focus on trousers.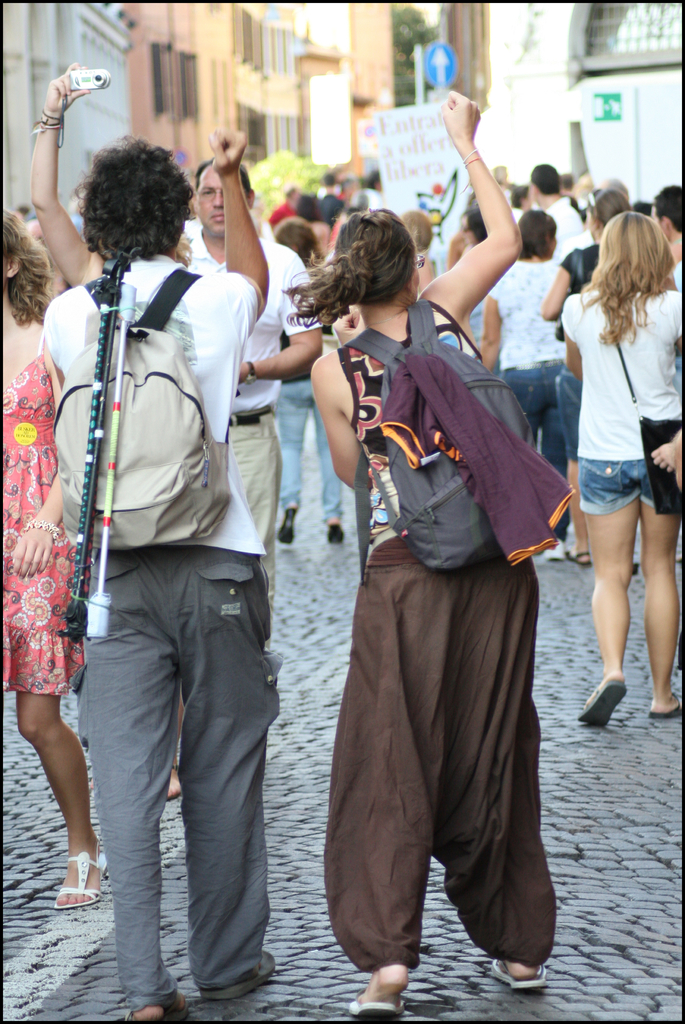
Focused at bbox=[62, 586, 267, 959].
